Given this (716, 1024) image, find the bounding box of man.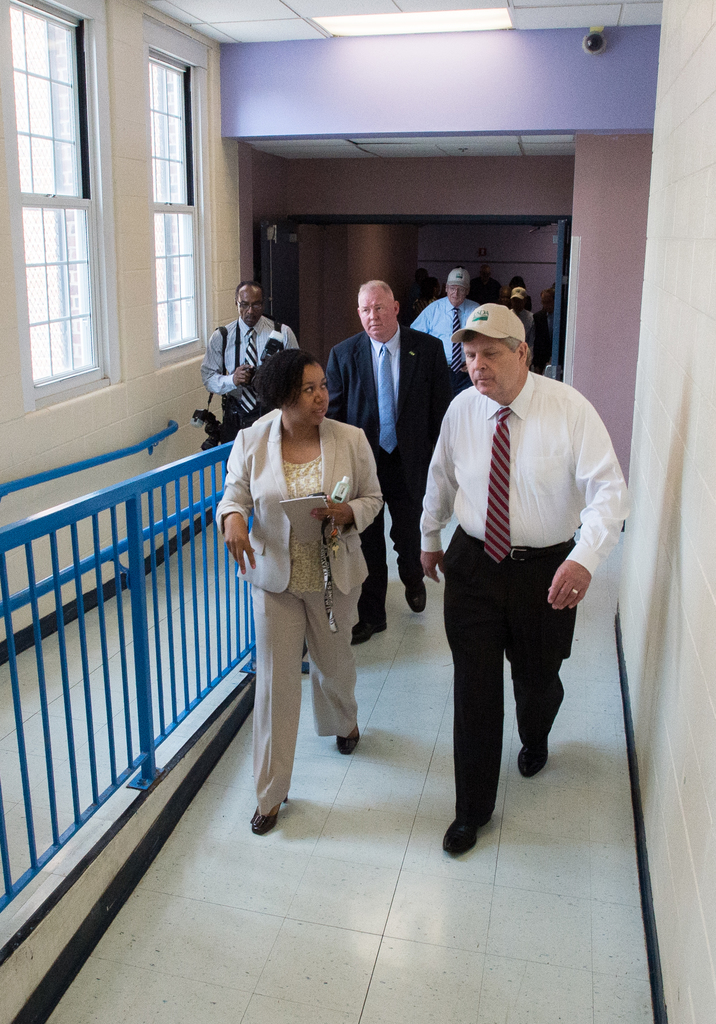
BBox(497, 285, 510, 305).
